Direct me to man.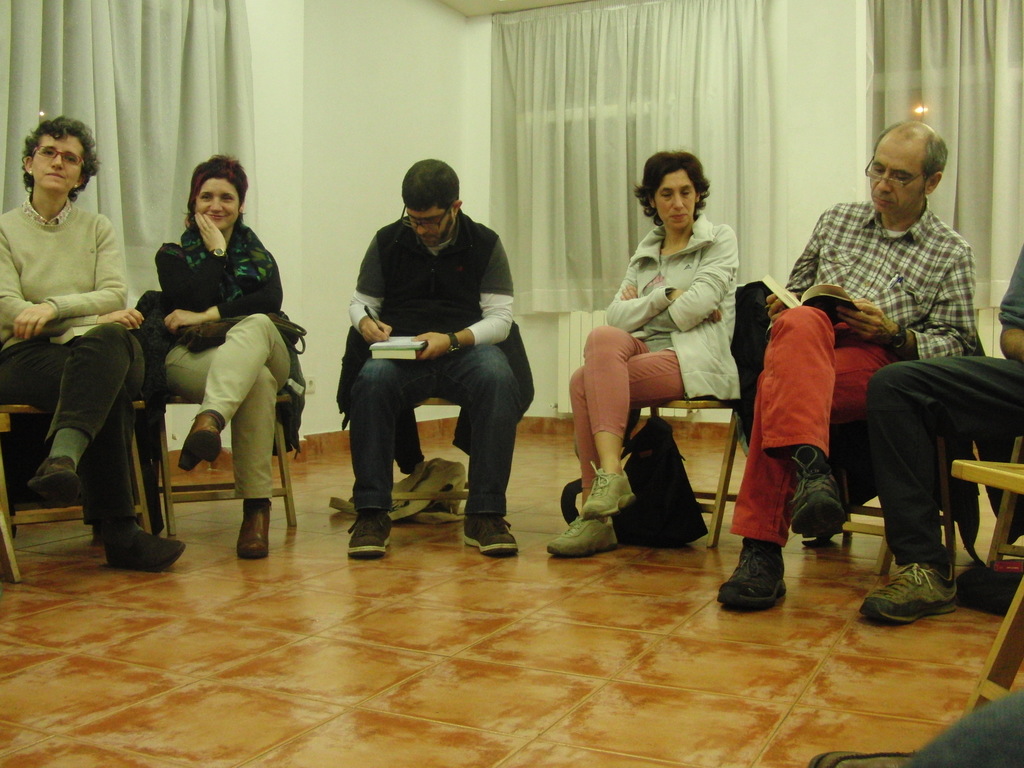
Direction: (326, 157, 539, 551).
